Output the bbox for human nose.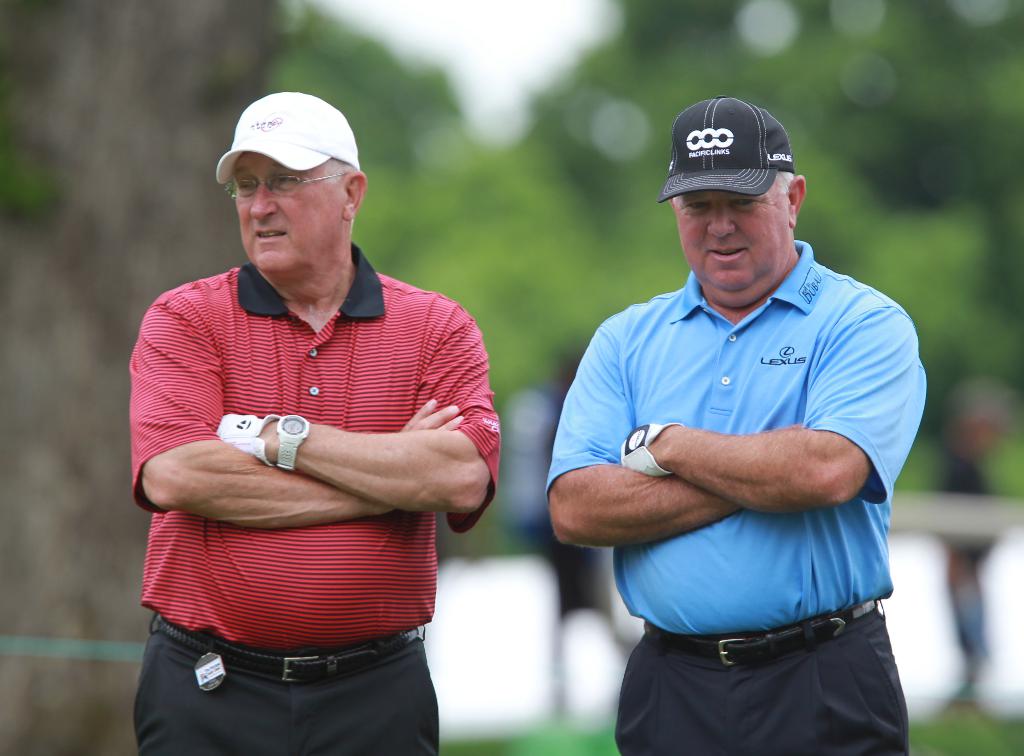
bbox(707, 203, 738, 239).
